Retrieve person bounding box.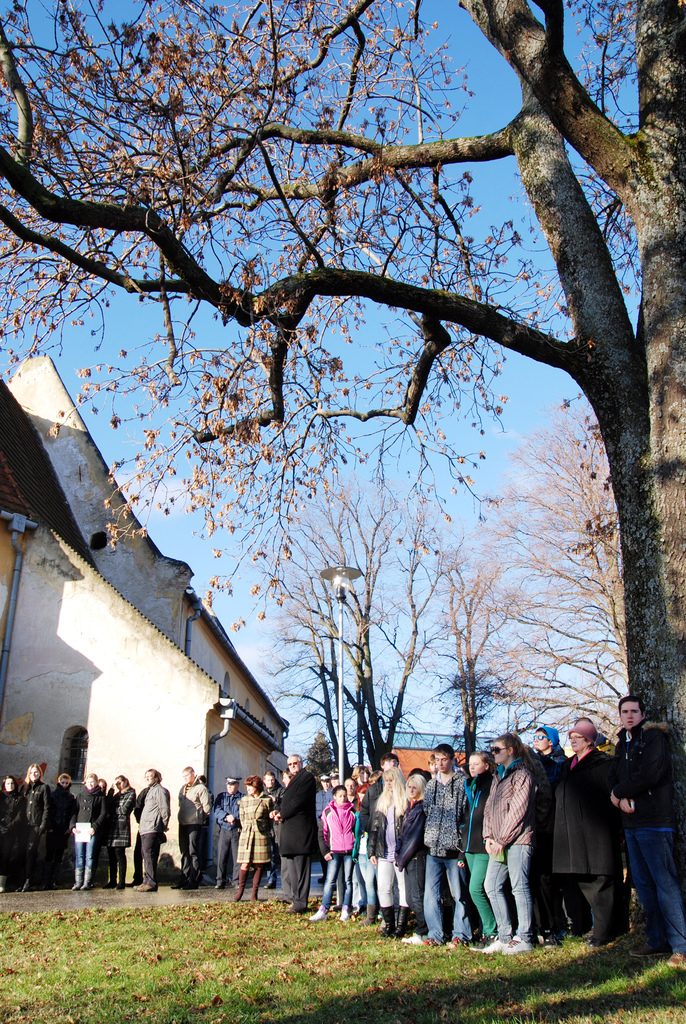
Bounding box: {"left": 488, "top": 733, "right": 555, "bottom": 942}.
